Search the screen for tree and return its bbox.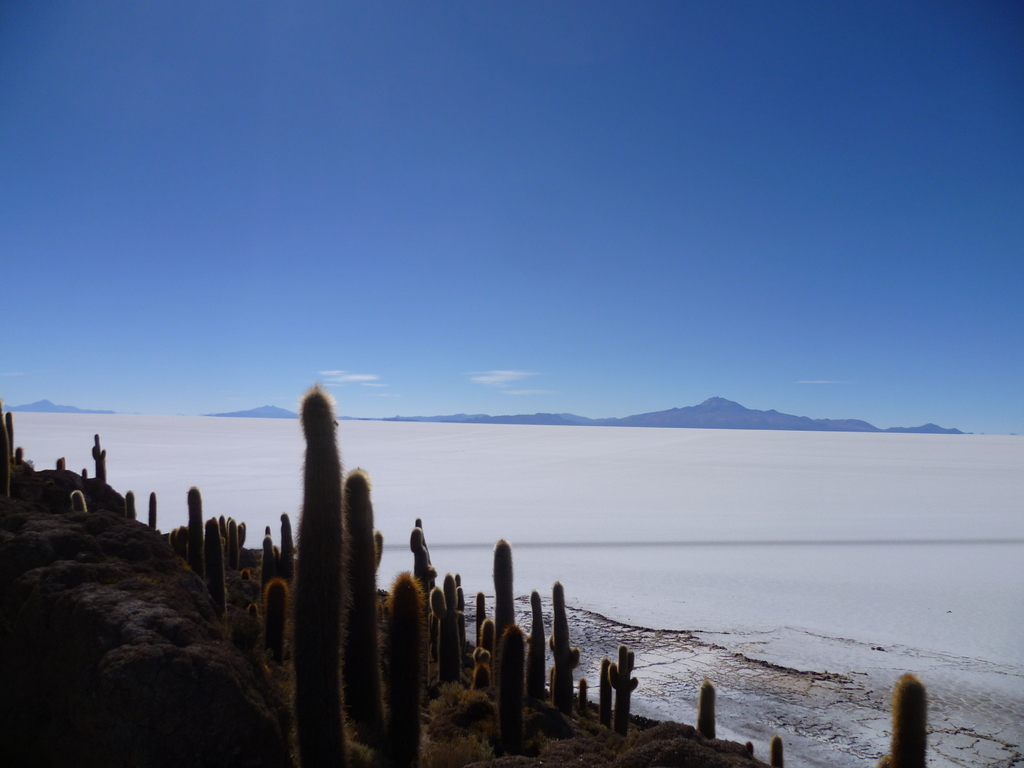
Found: crop(380, 565, 426, 767).
